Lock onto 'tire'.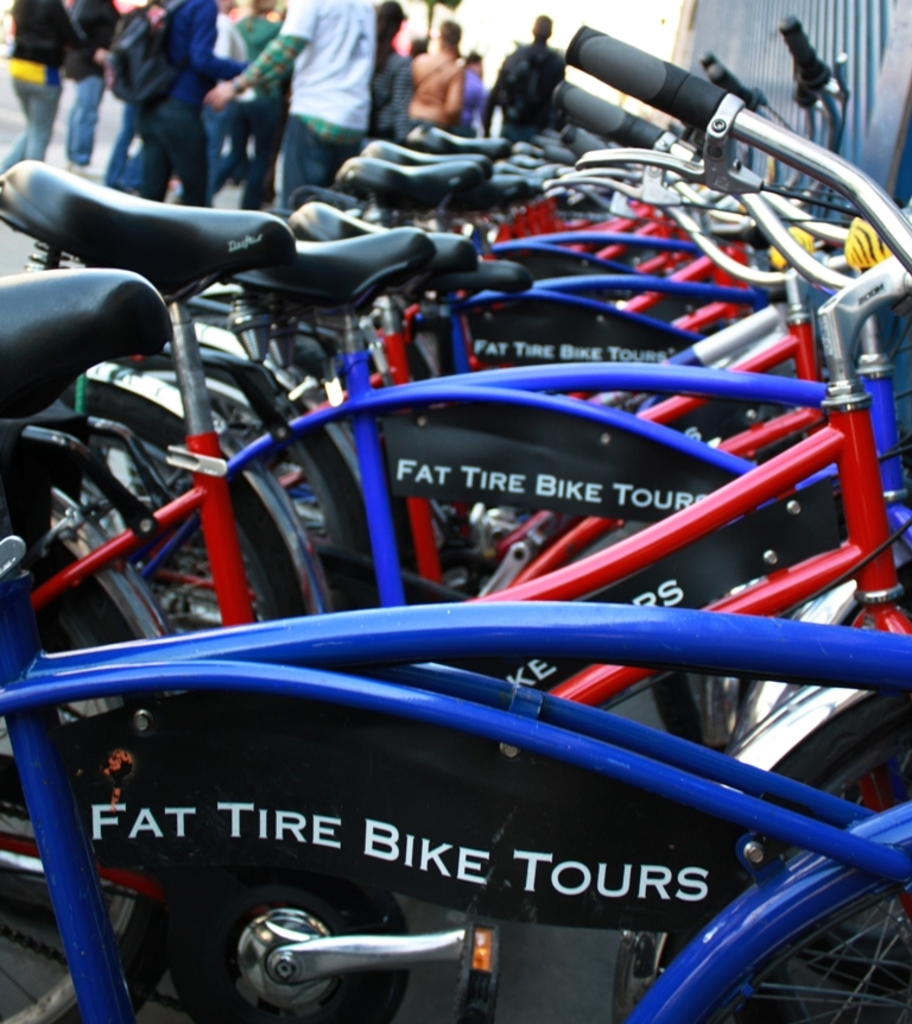
Locked: crop(767, 689, 911, 873).
